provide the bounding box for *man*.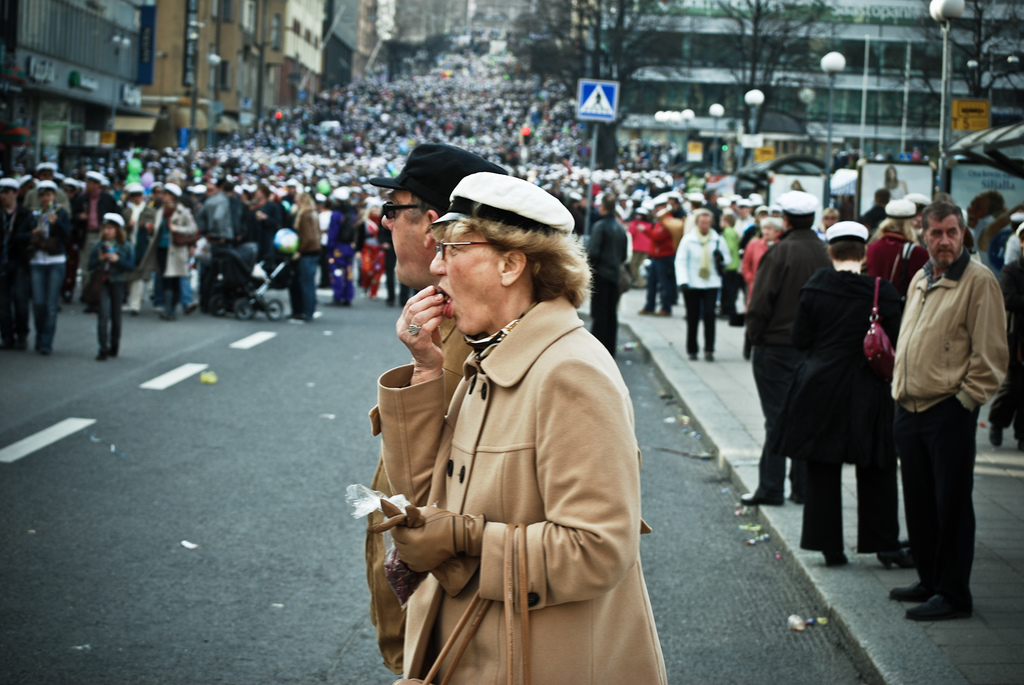
736:194:824:505.
